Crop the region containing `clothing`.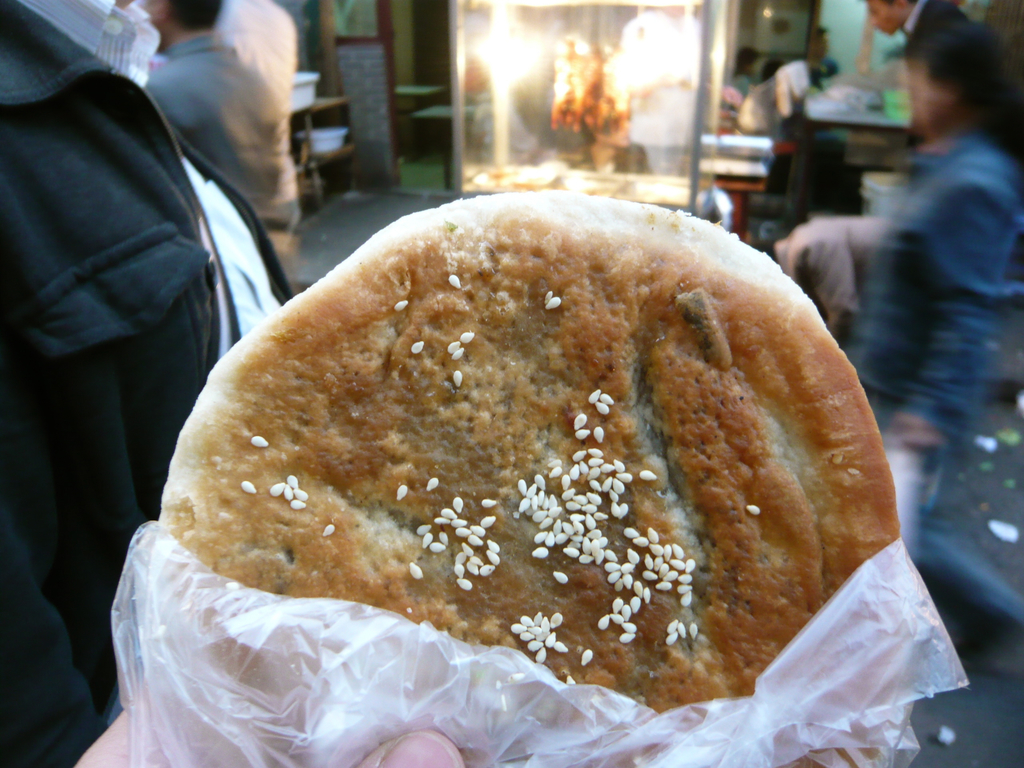
Crop region: left=213, top=0, right=298, bottom=119.
